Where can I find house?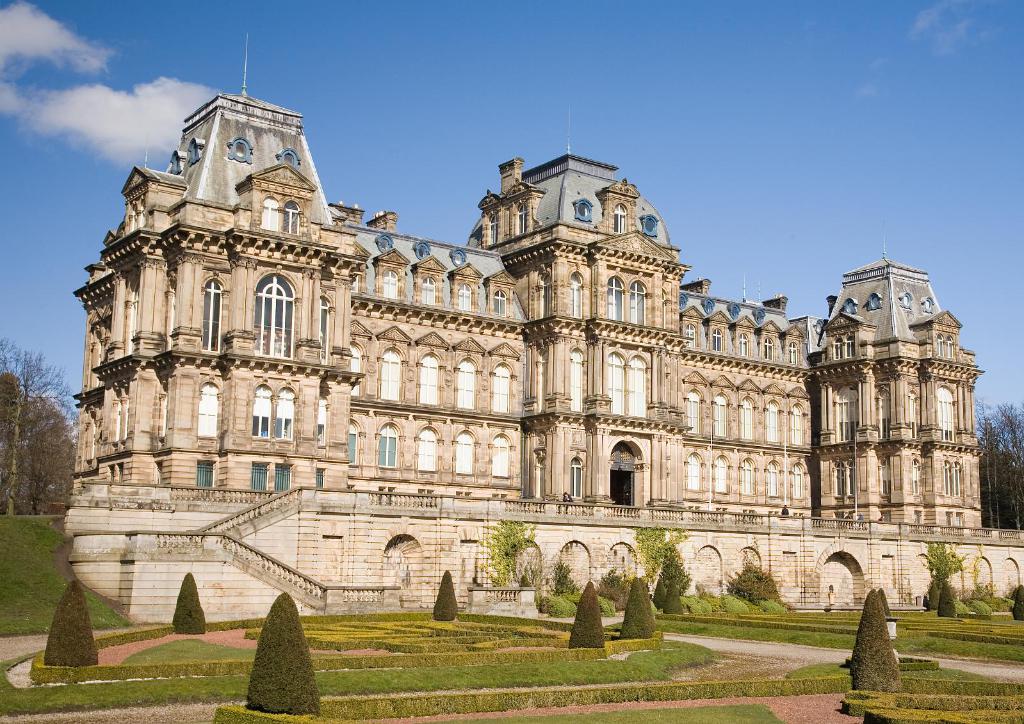
You can find it at x1=372 y1=201 x2=548 y2=536.
